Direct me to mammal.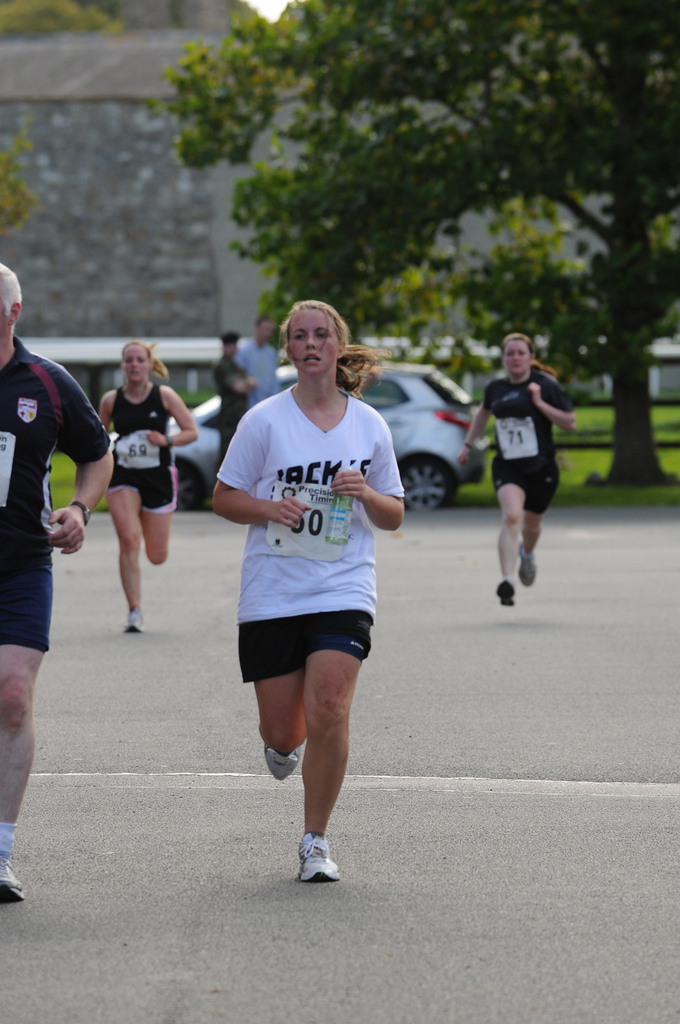
Direction: box=[210, 299, 408, 886].
